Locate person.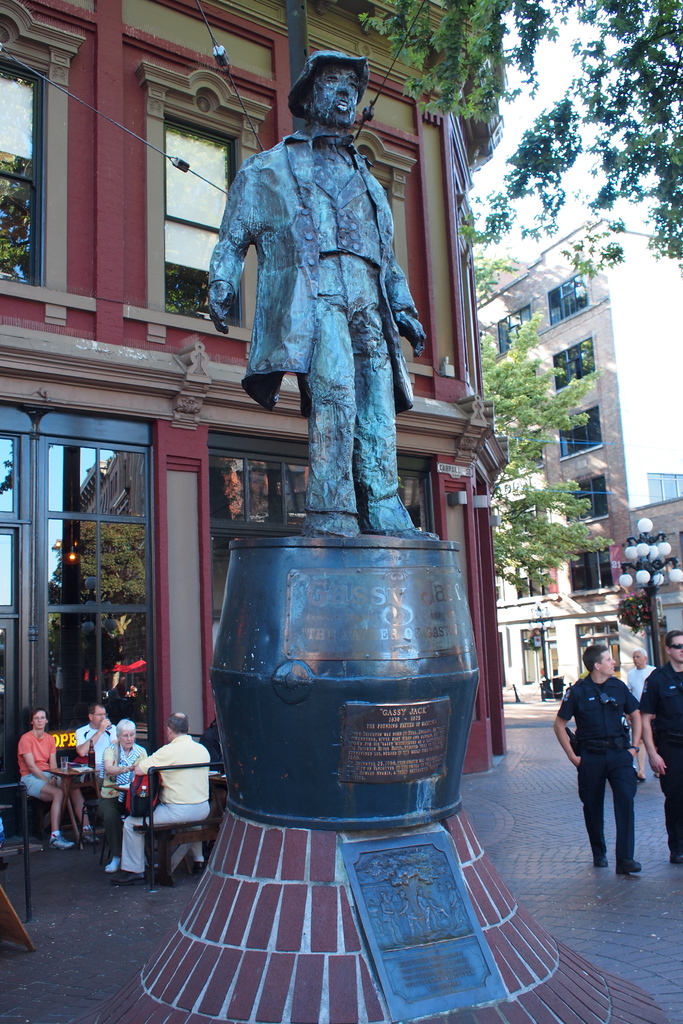
Bounding box: box=[70, 703, 129, 828].
